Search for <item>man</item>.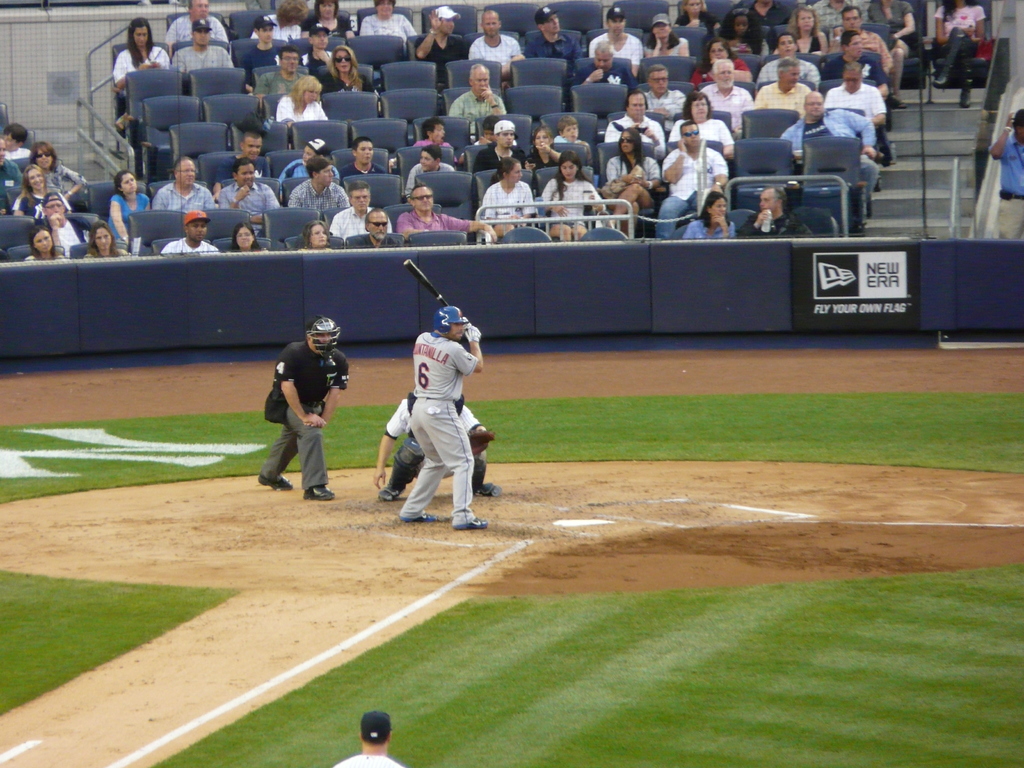
Found at select_region(810, 0, 873, 42).
